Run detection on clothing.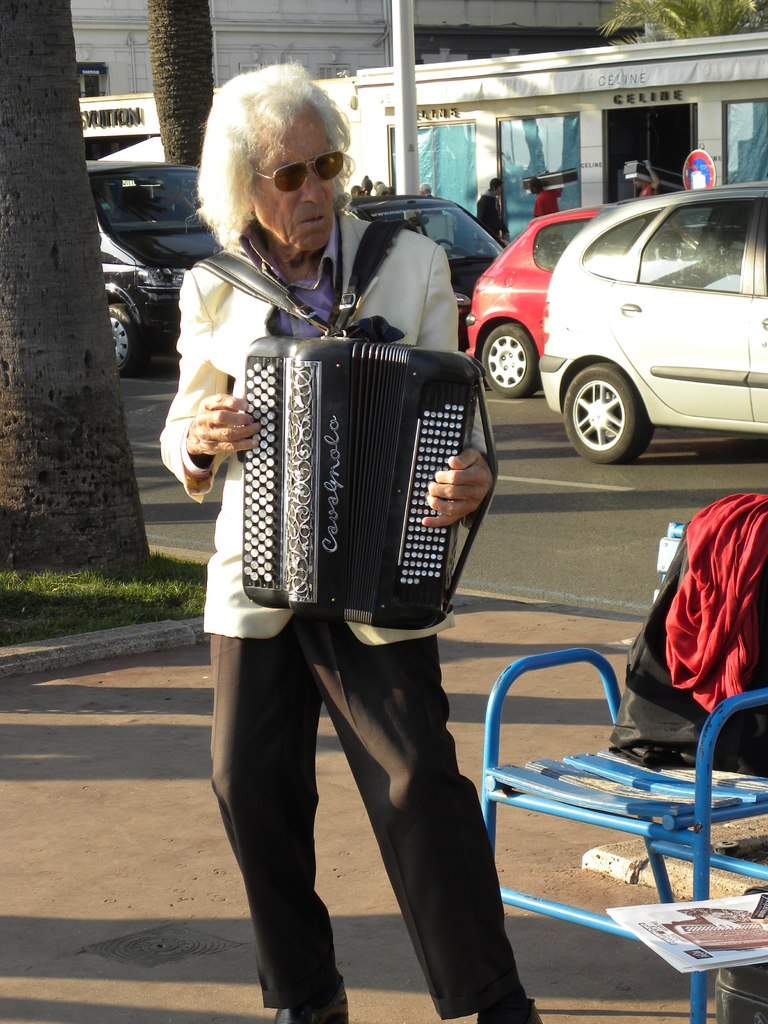
Result: detection(157, 211, 520, 1005).
